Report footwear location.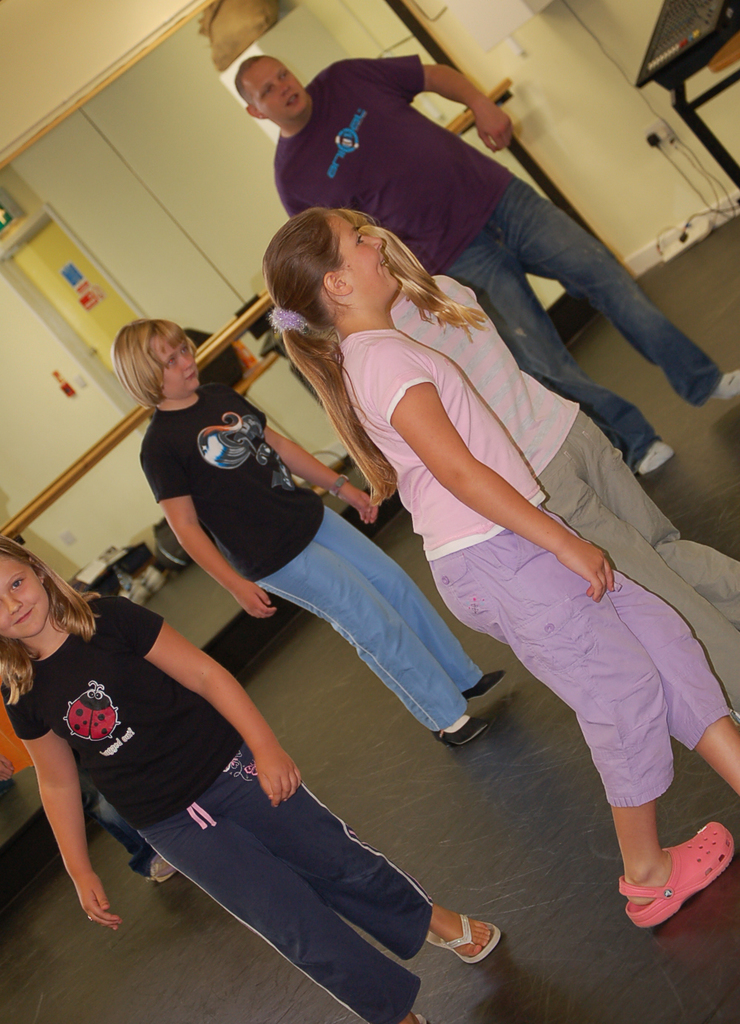
Report: [x1=635, y1=440, x2=677, y2=477].
